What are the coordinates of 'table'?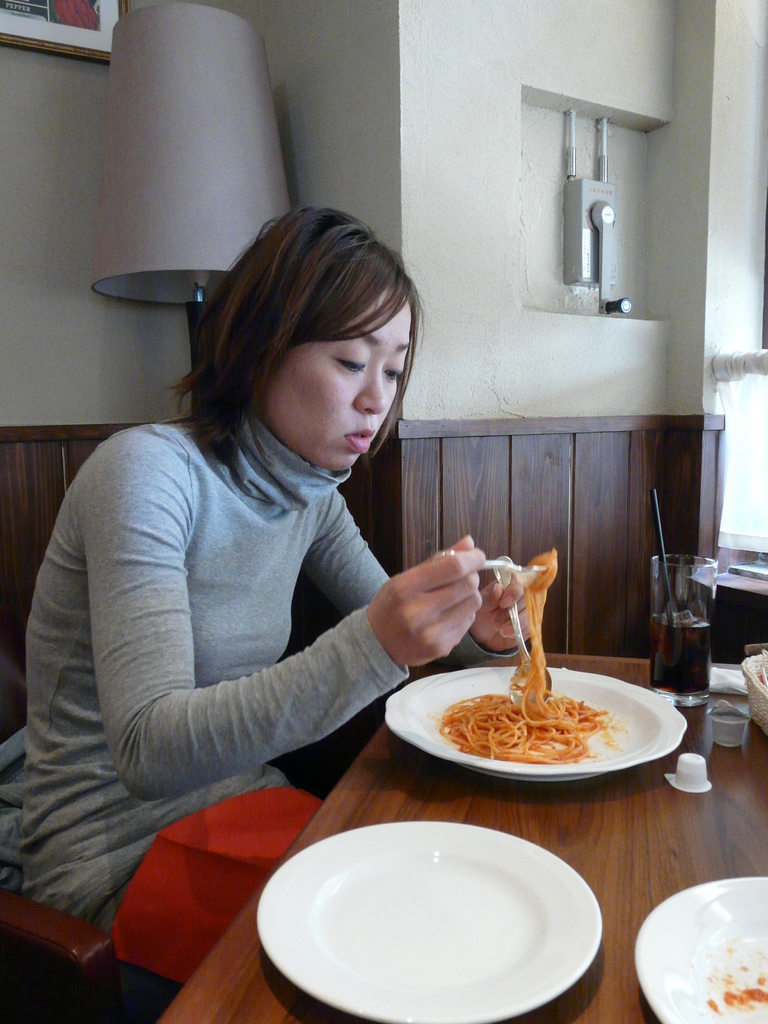
<bbox>162, 650, 767, 1023</bbox>.
